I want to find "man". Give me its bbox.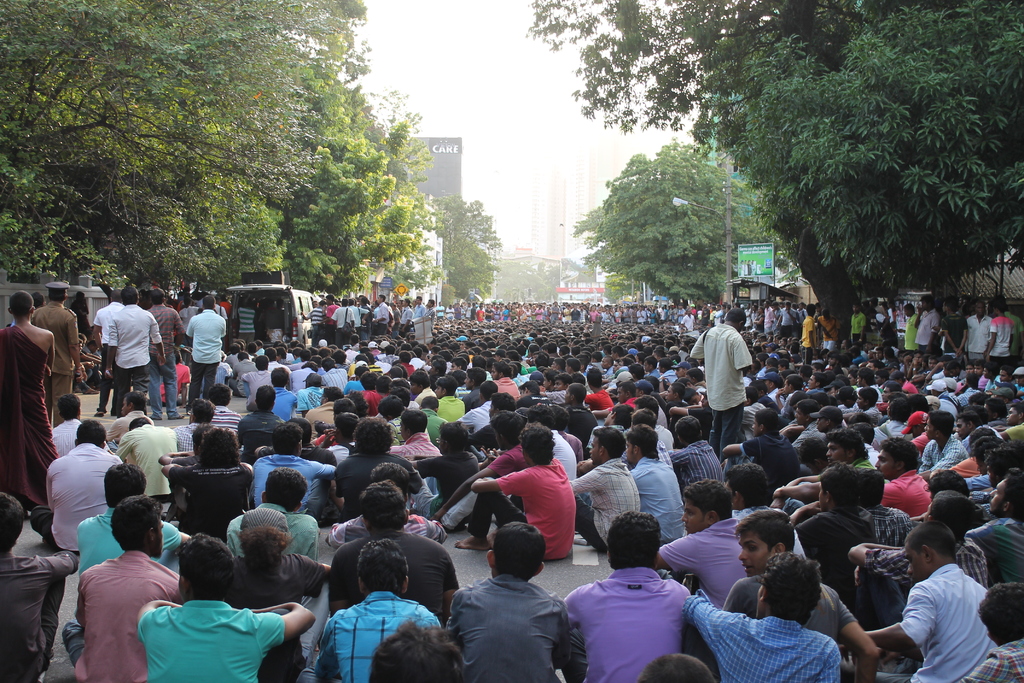
72,289,92,342.
